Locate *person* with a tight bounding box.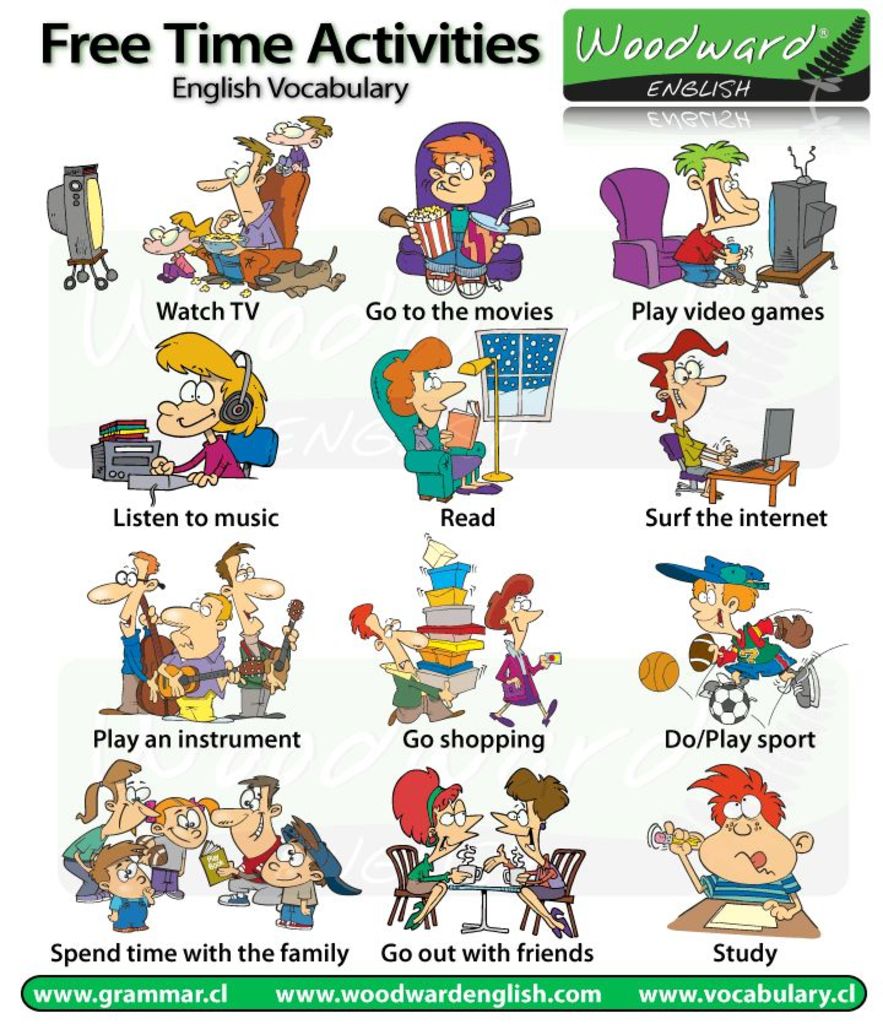
bbox=(386, 755, 482, 933).
